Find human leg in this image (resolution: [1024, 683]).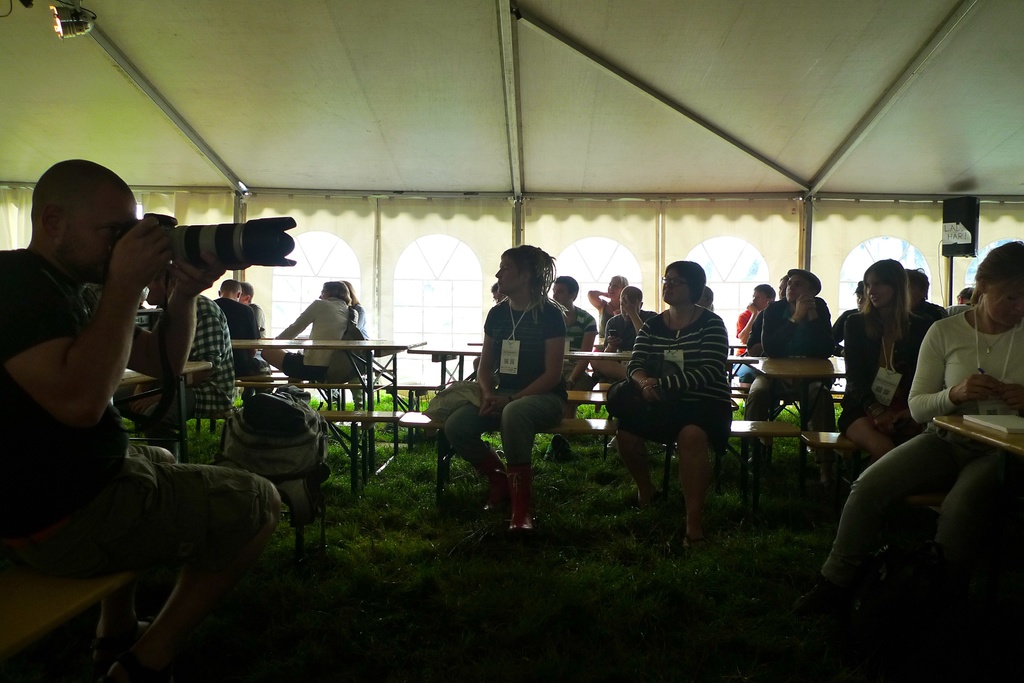
<box>12,471,284,682</box>.
